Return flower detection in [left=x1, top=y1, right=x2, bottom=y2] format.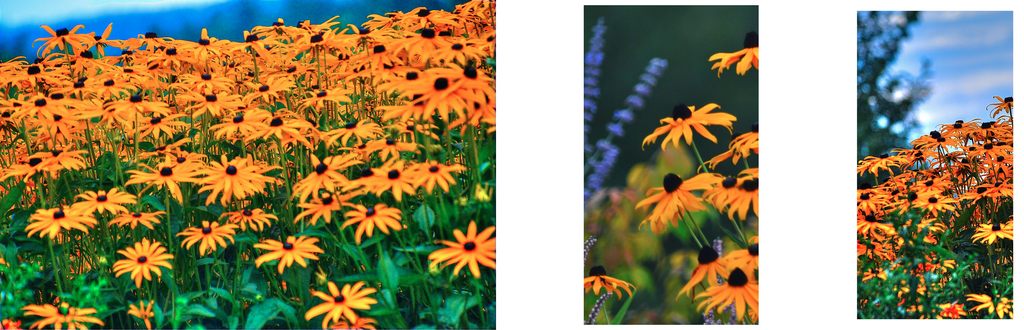
[left=701, top=128, right=764, bottom=165].
